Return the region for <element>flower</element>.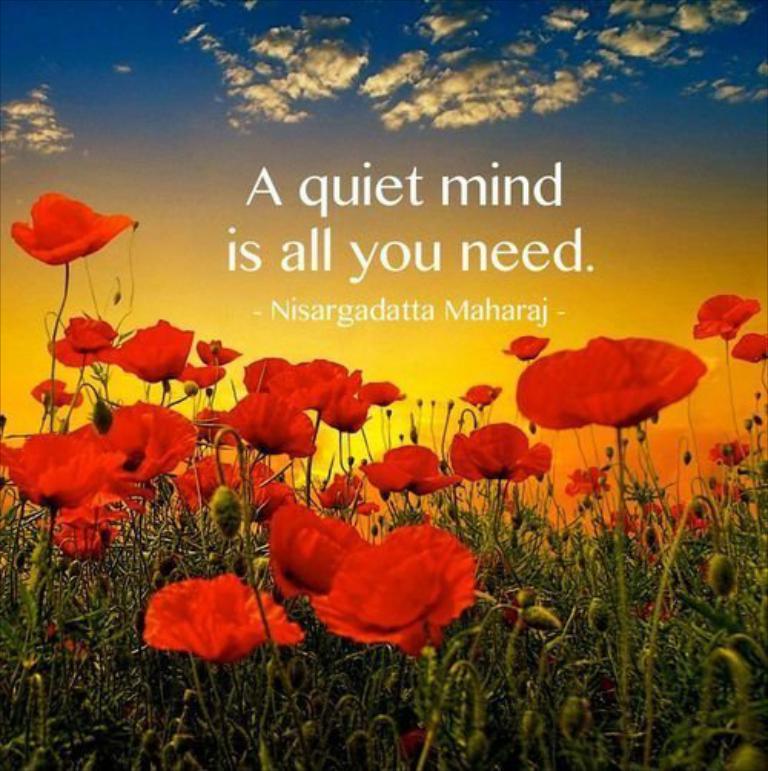
(710,441,745,470).
